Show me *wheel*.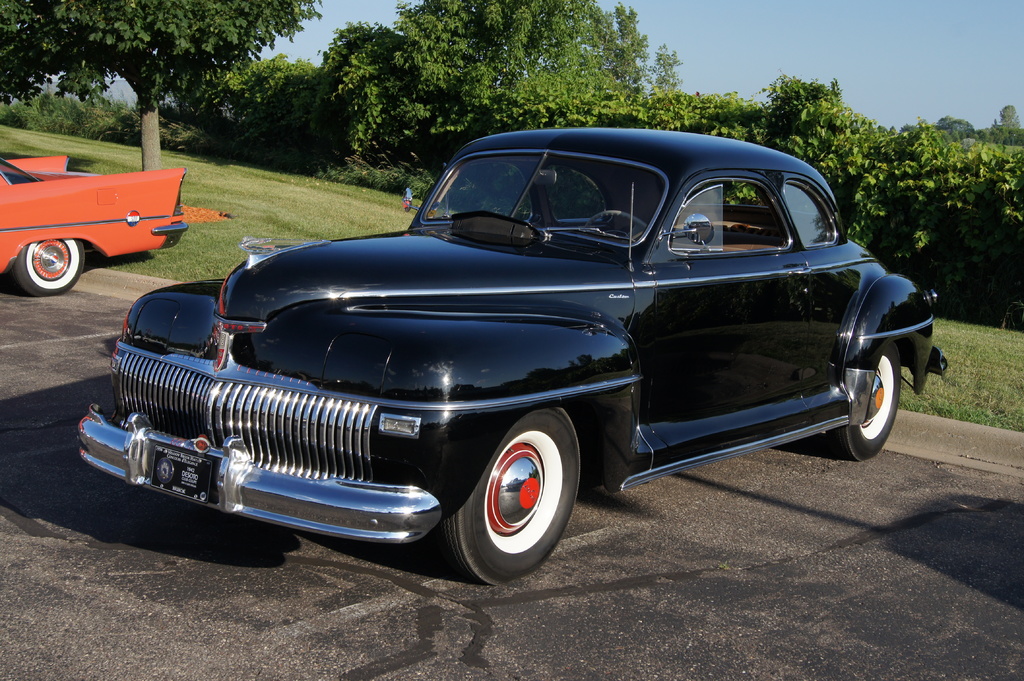
*wheel* is here: region(14, 237, 84, 295).
